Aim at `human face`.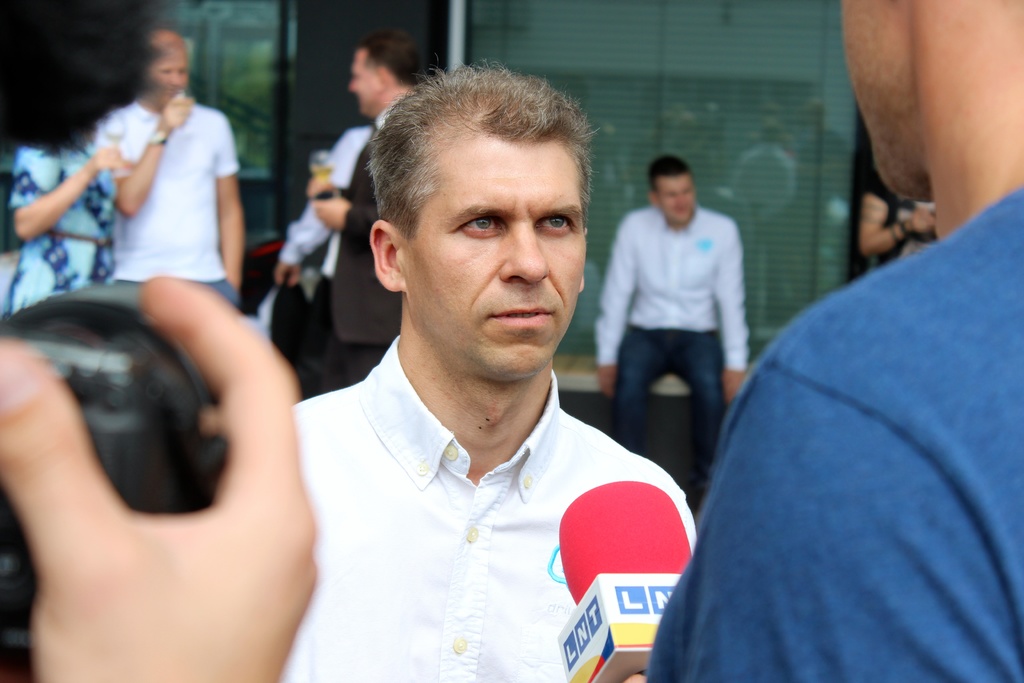
Aimed at [left=343, top=48, right=383, bottom=119].
